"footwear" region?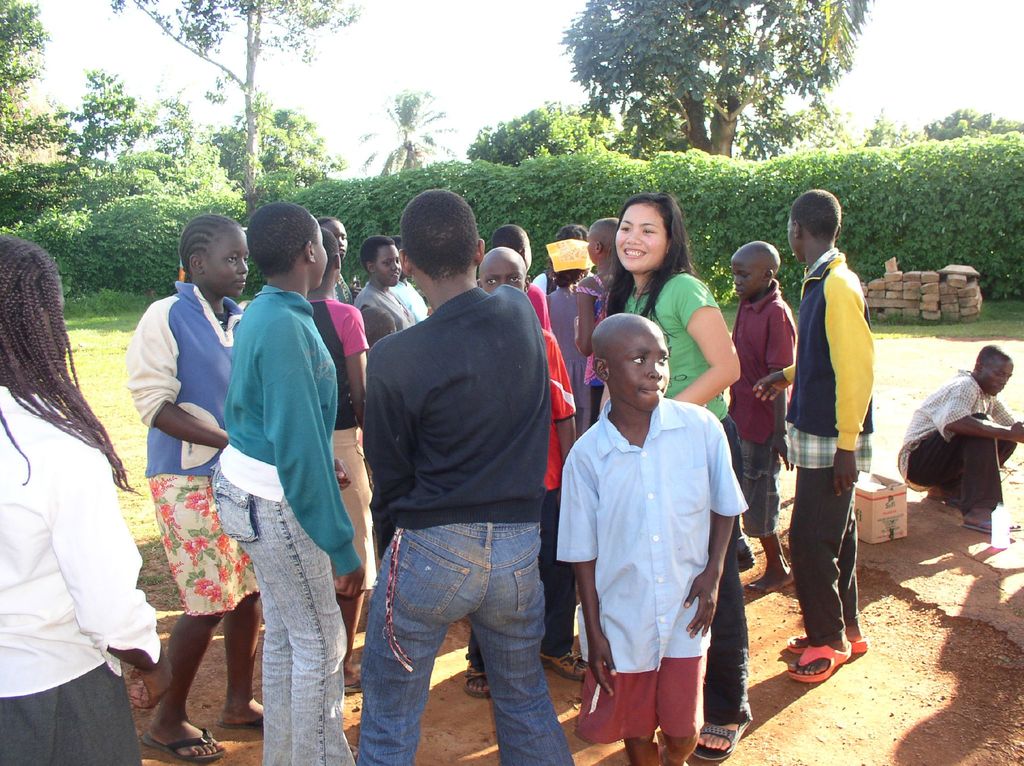
(left=537, top=649, right=587, bottom=681)
